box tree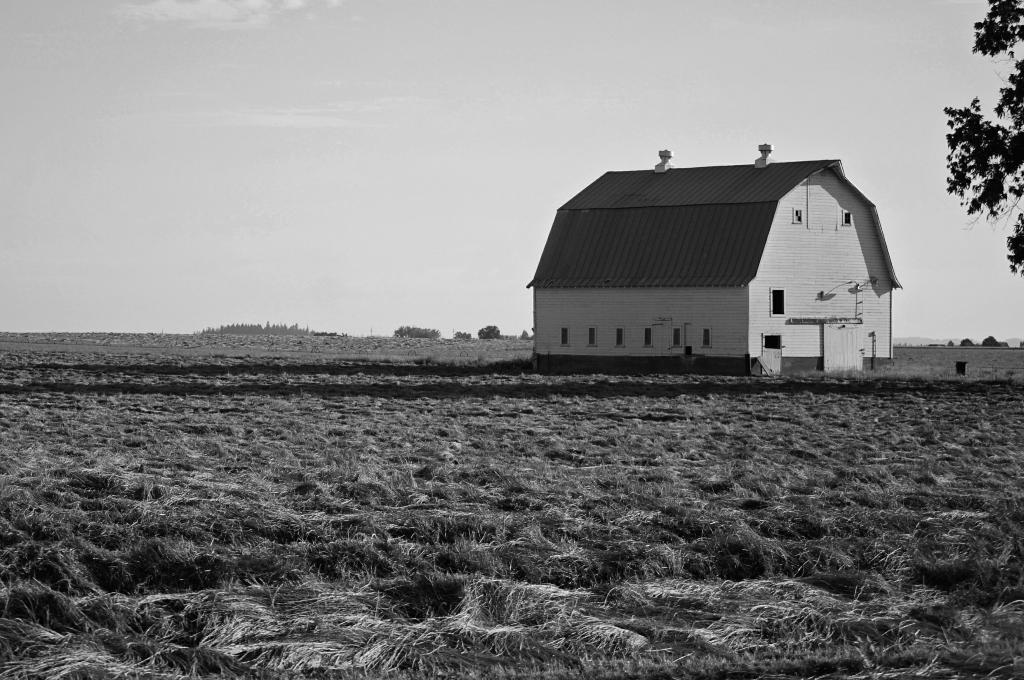
locate(944, 1, 1023, 276)
